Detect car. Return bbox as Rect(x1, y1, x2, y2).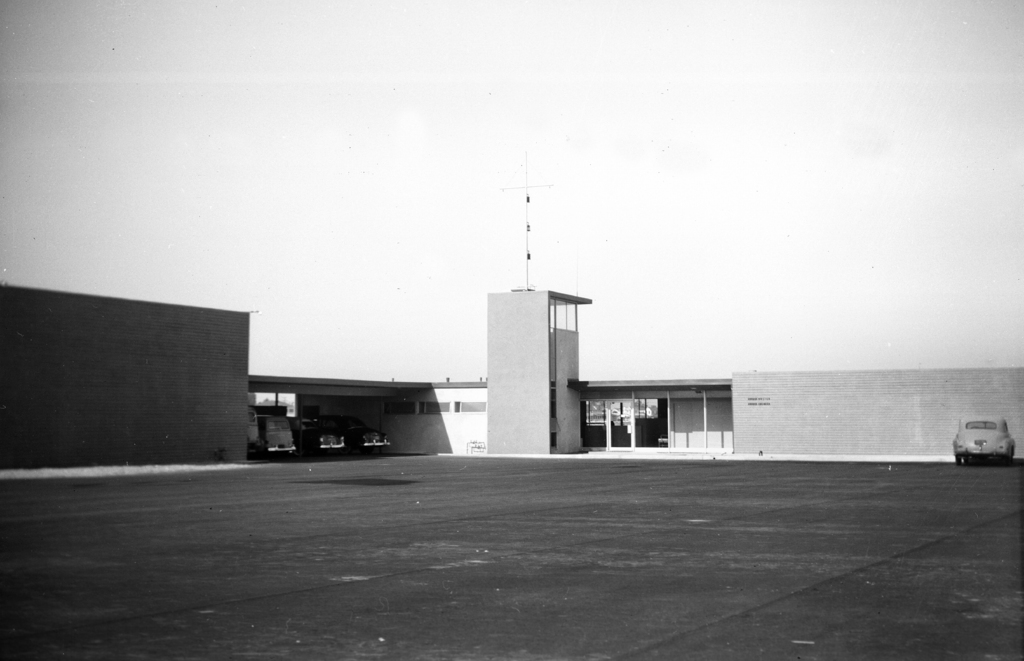
Rect(316, 414, 390, 452).
